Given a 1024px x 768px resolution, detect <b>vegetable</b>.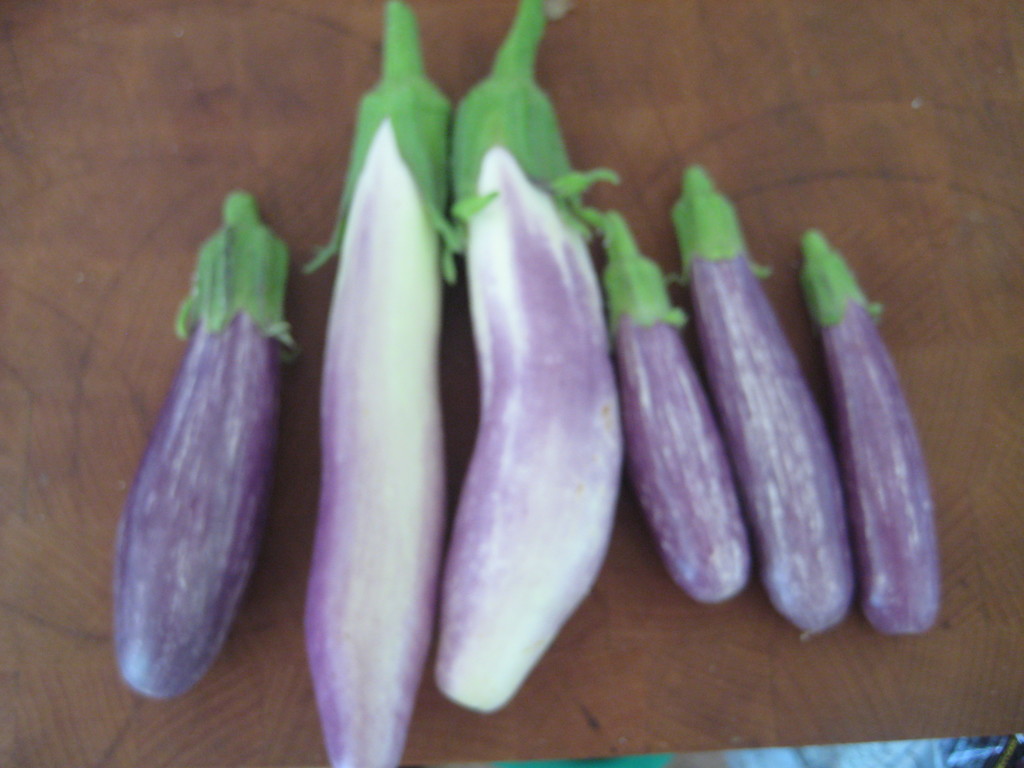
801/227/935/638.
